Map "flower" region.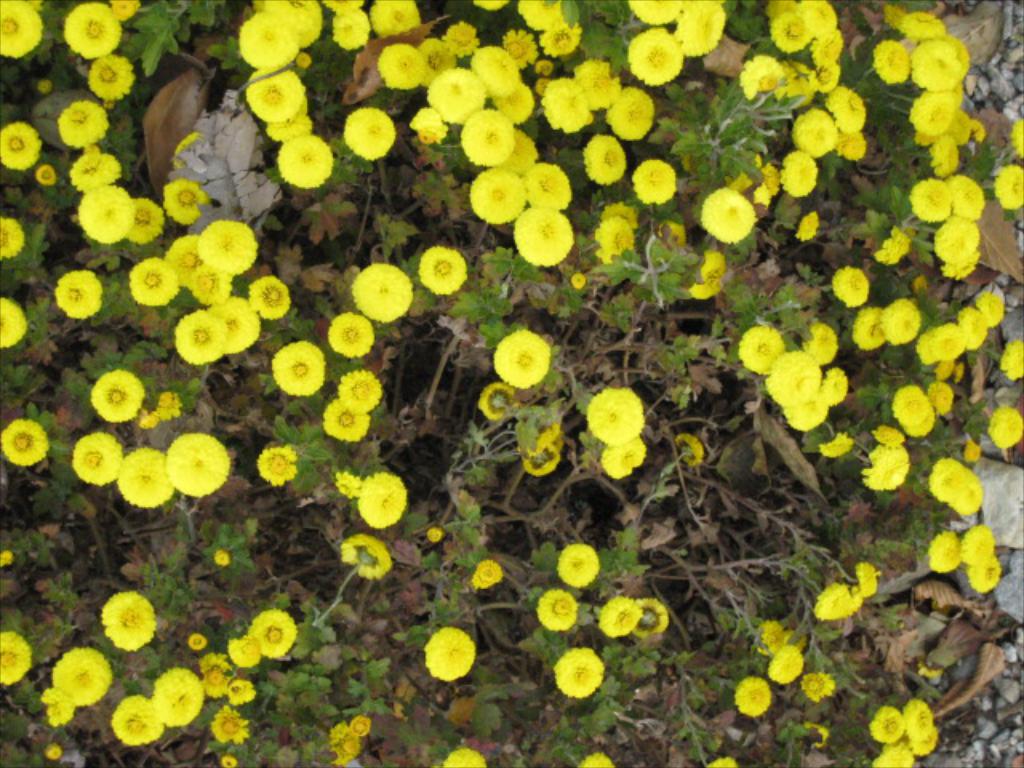
Mapped to <region>902, 725, 939, 750</region>.
